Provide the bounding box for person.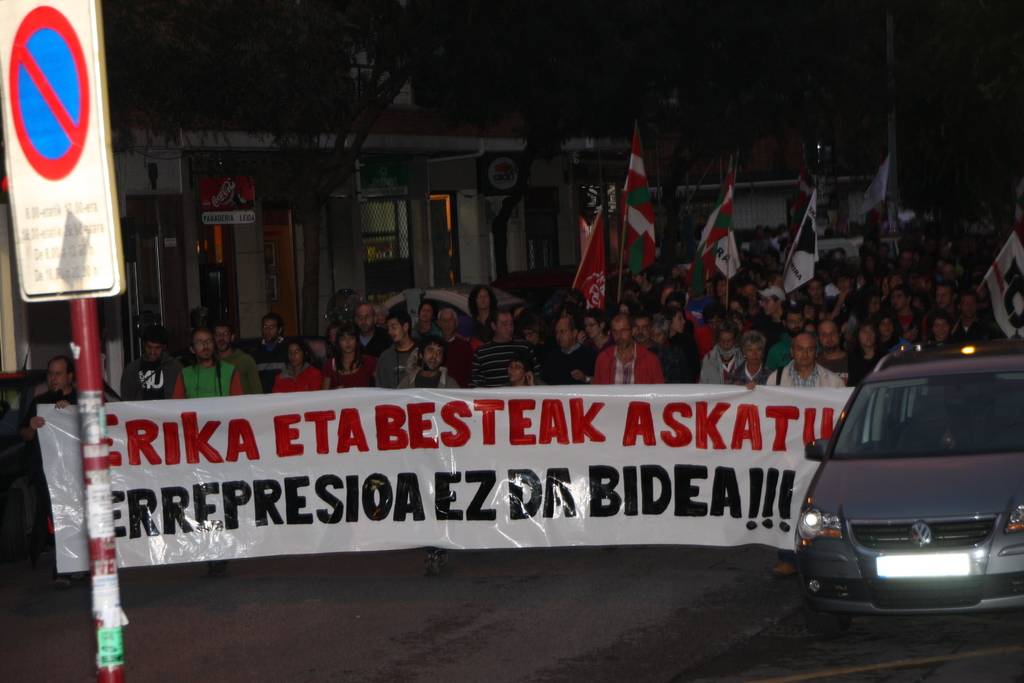
pyautogui.locateOnScreen(380, 310, 414, 386).
